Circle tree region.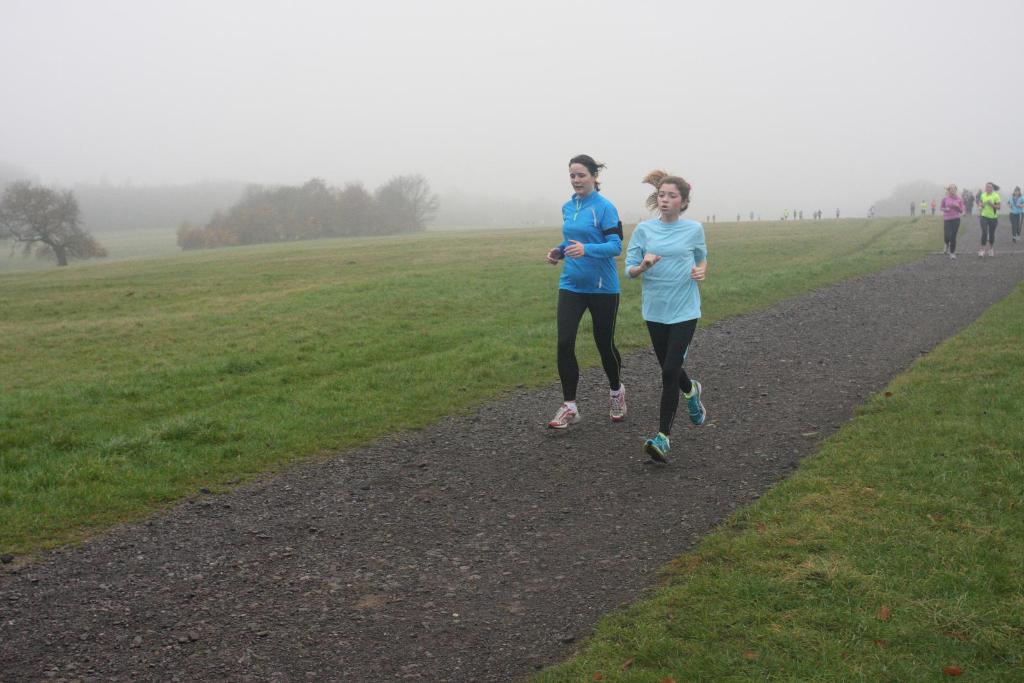
Region: locate(360, 172, 439, 237).
